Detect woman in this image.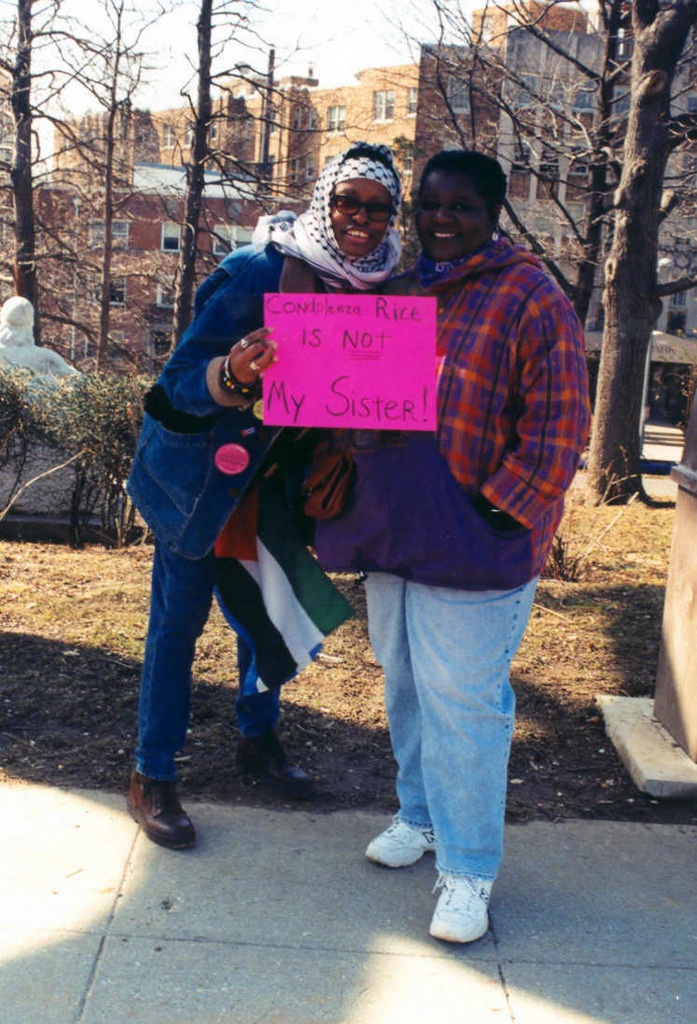
Detection: [306,149,591,947].
